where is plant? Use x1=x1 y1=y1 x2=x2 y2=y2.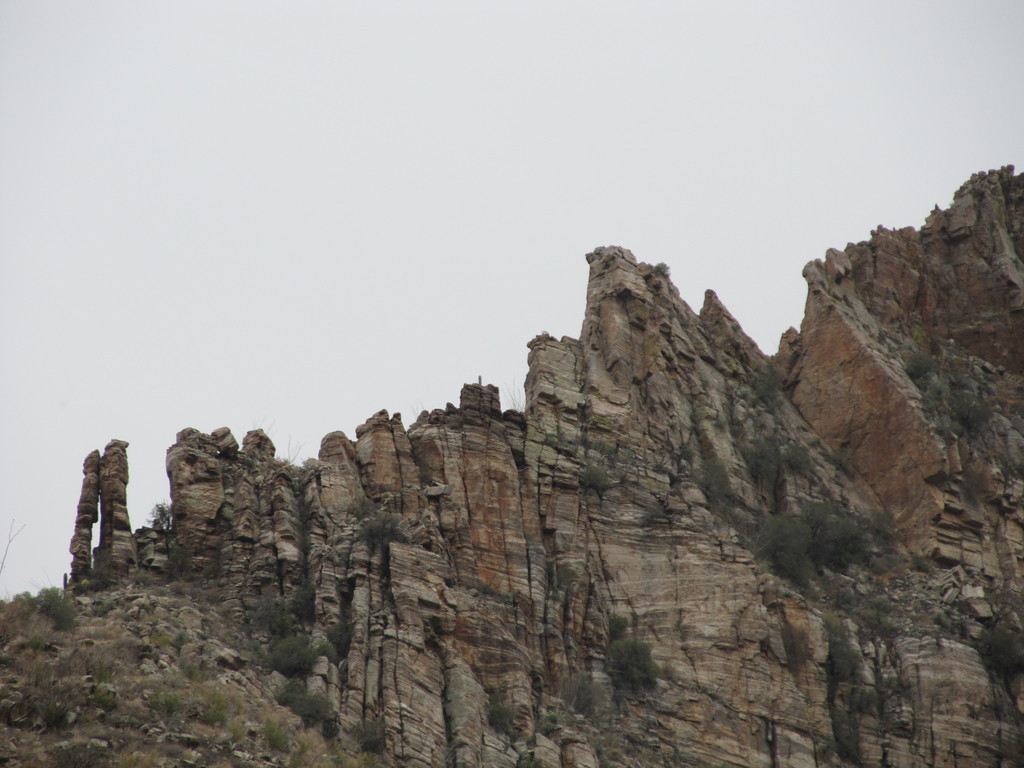
x1=164 y1=544 x2=190 y2=577.
